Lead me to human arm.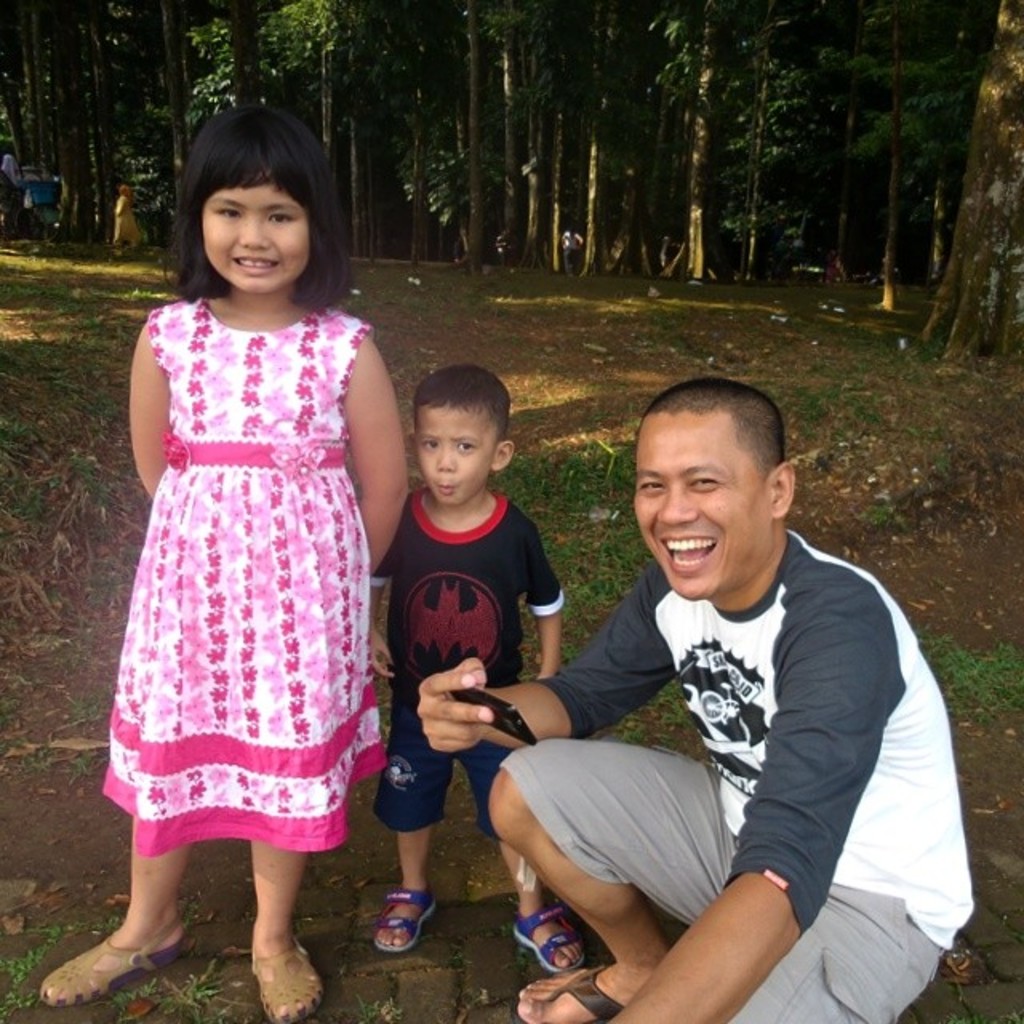
Lead to {"left": 370, "top": 523, "right": 403, "bottom": 685}.
